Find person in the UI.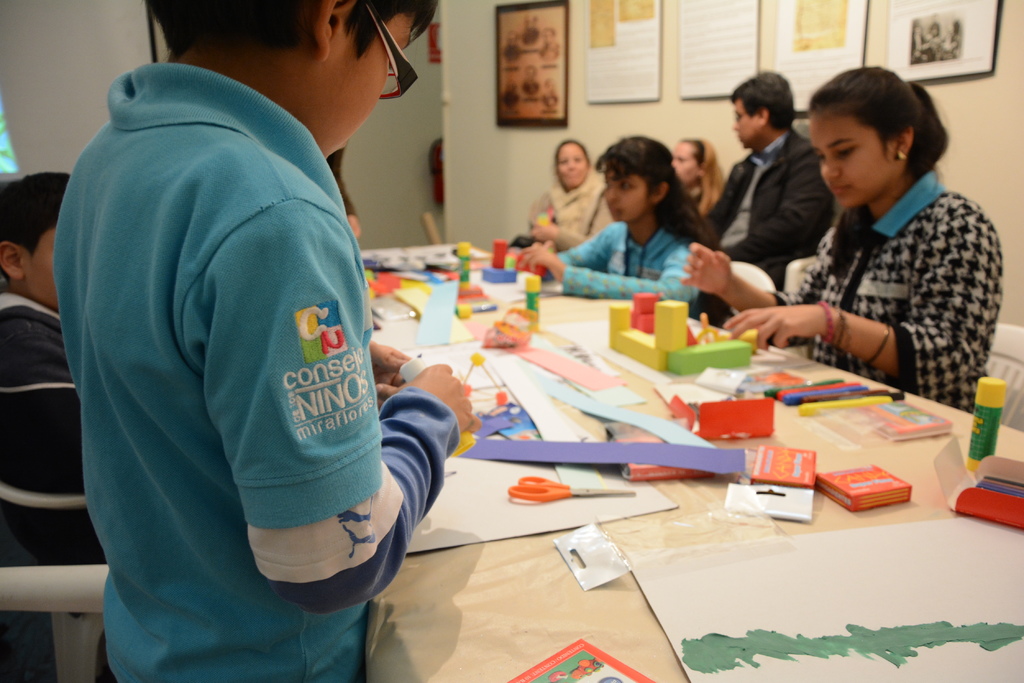
UI element at 540 26 559 59.
